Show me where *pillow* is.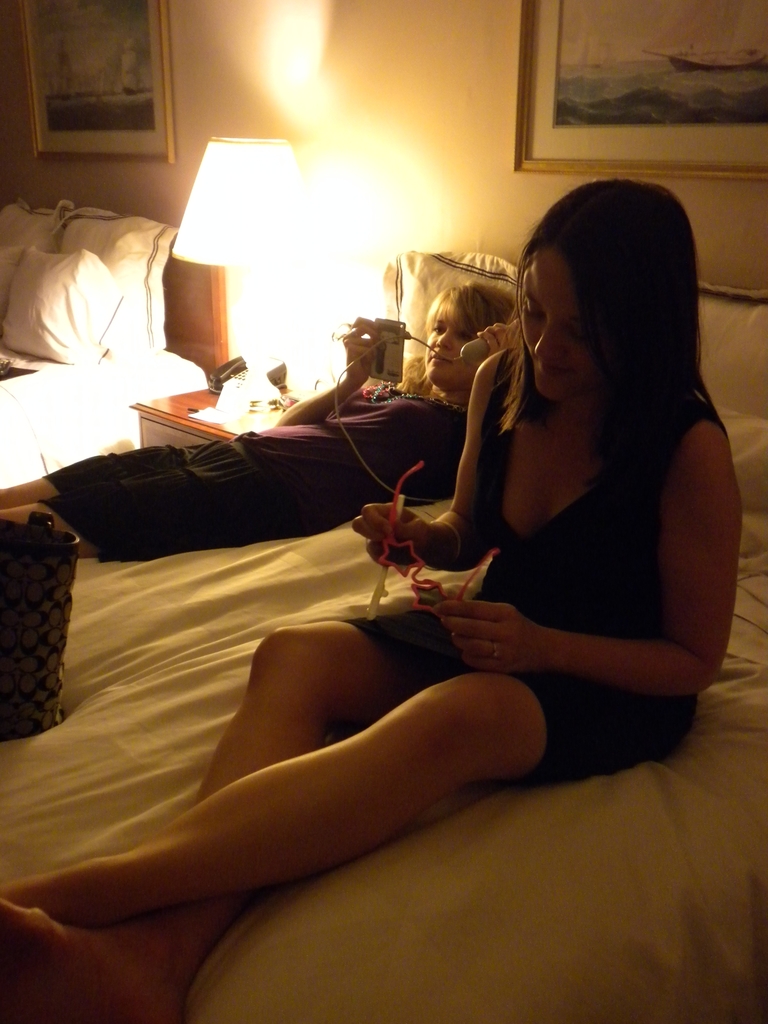
*pillow* is at Rect(0, 234, 133, 369).
